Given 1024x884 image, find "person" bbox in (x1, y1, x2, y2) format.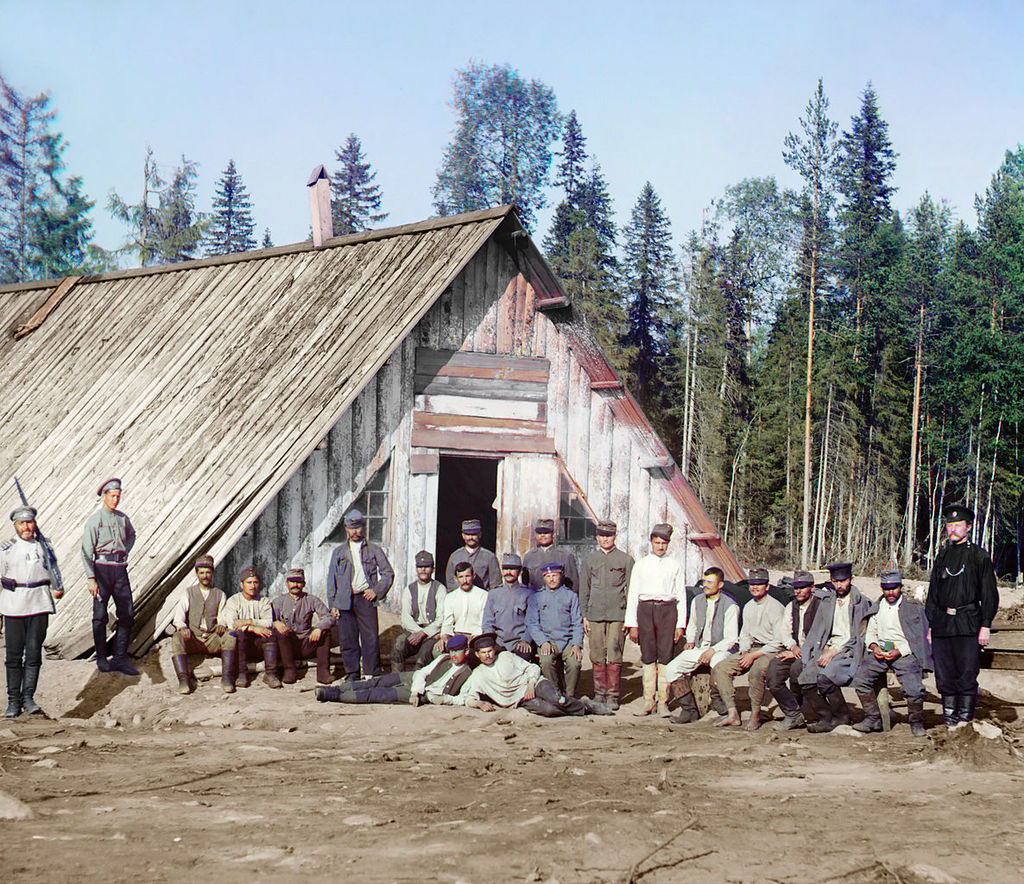
(163, 545, 228, 690).
